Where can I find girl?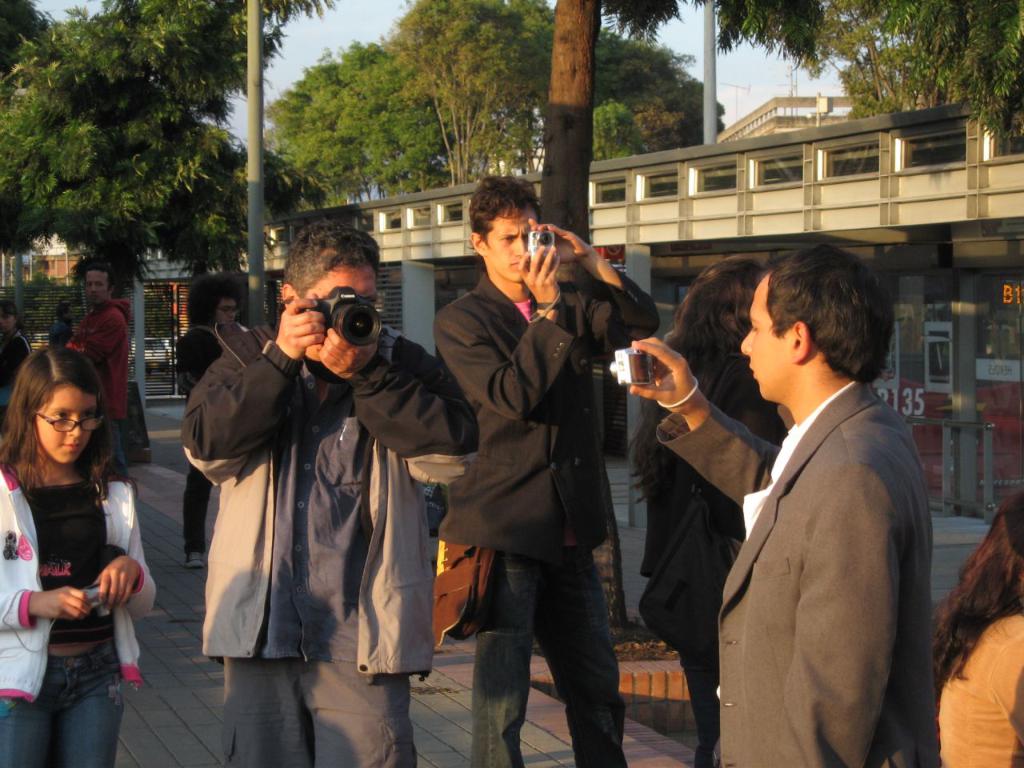
You can find it at bbox=[0, 300, 31, 434].
